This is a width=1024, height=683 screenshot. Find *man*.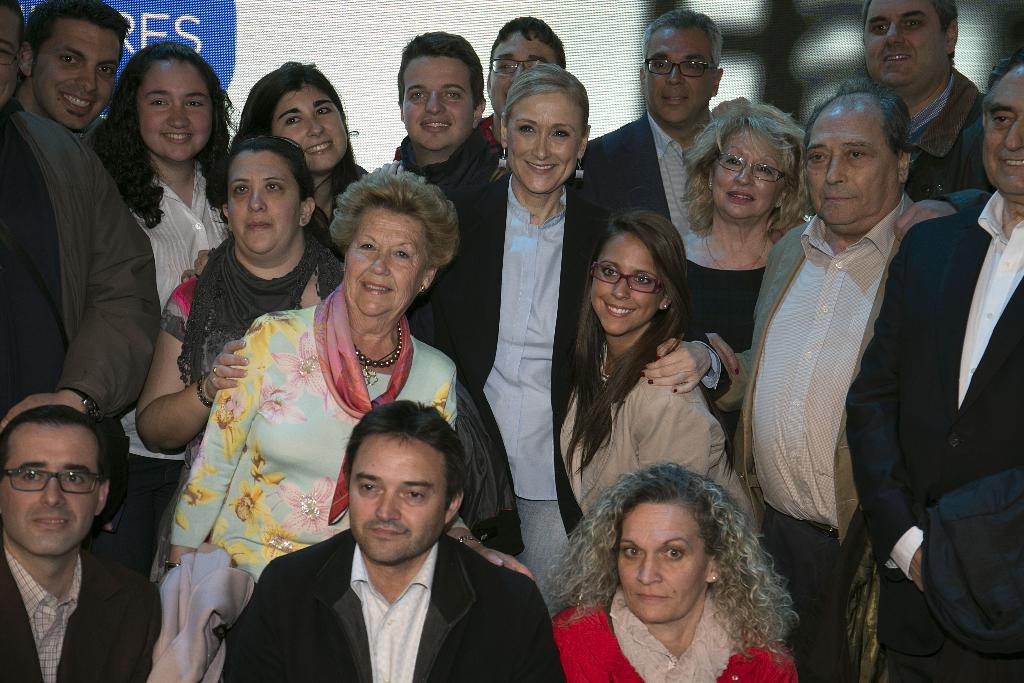
Bounding box: {"x1": 0, "y1": 0, "x2": 164, "y2": 422}.
